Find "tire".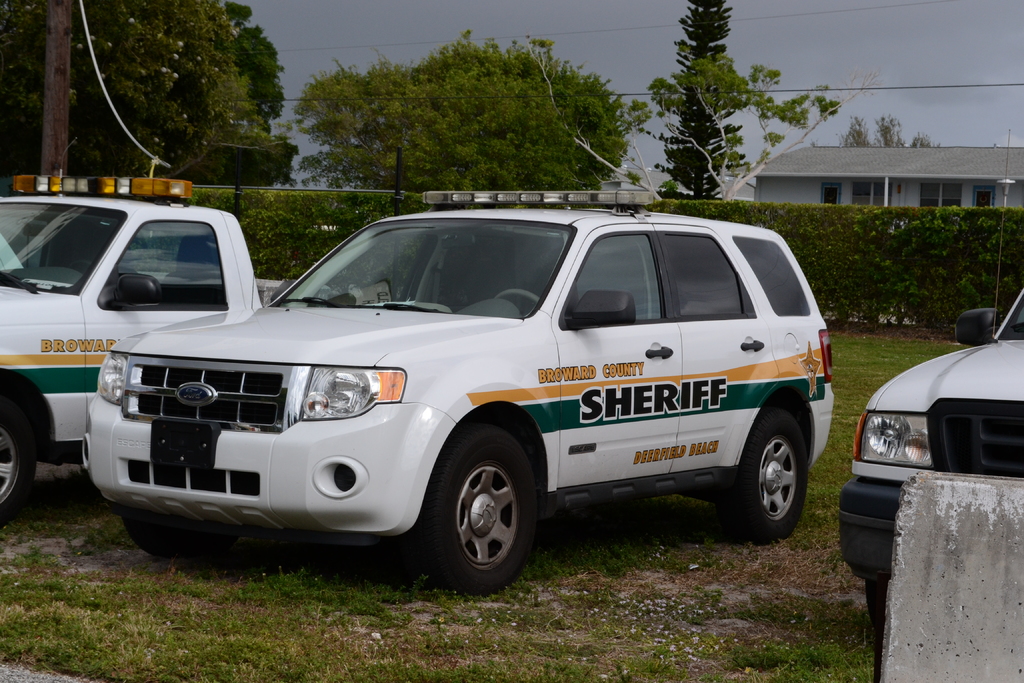
406 431 545 595.
